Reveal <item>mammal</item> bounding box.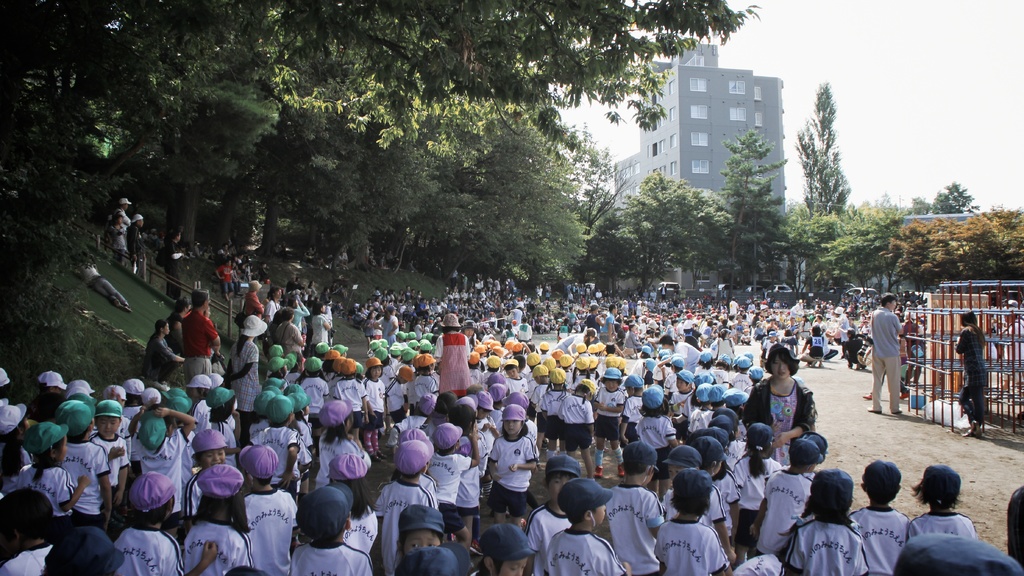
Revealed: Rect(0, 490, 54, 575).
